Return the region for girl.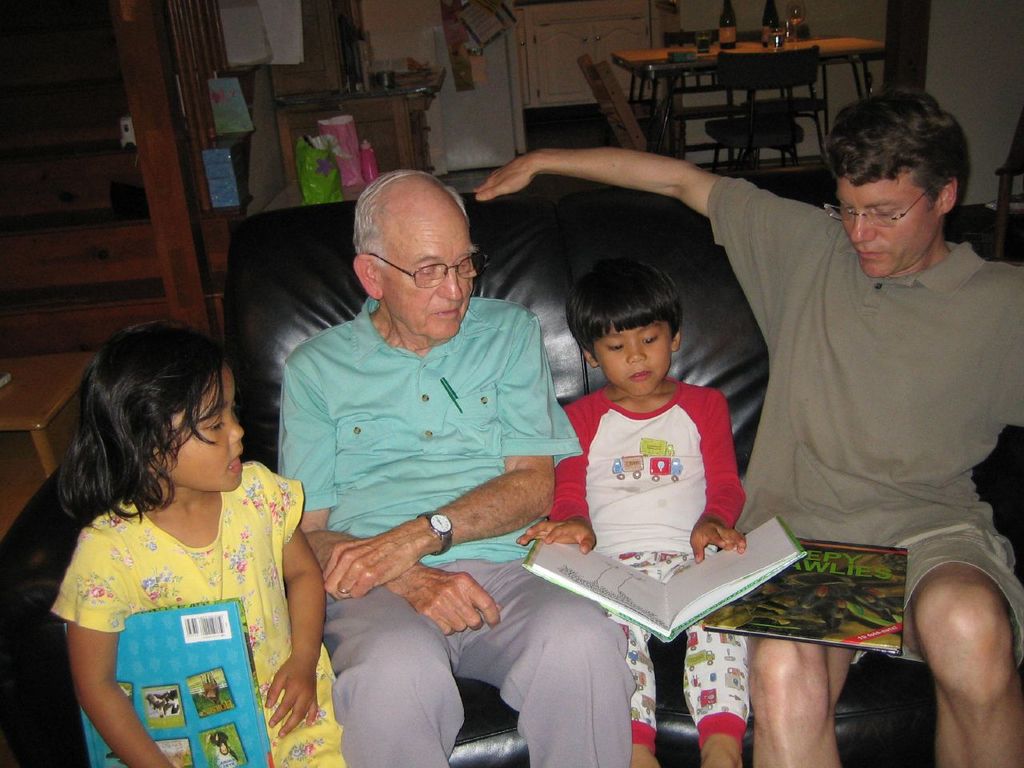
bbox(44, 320, 348, 767).
